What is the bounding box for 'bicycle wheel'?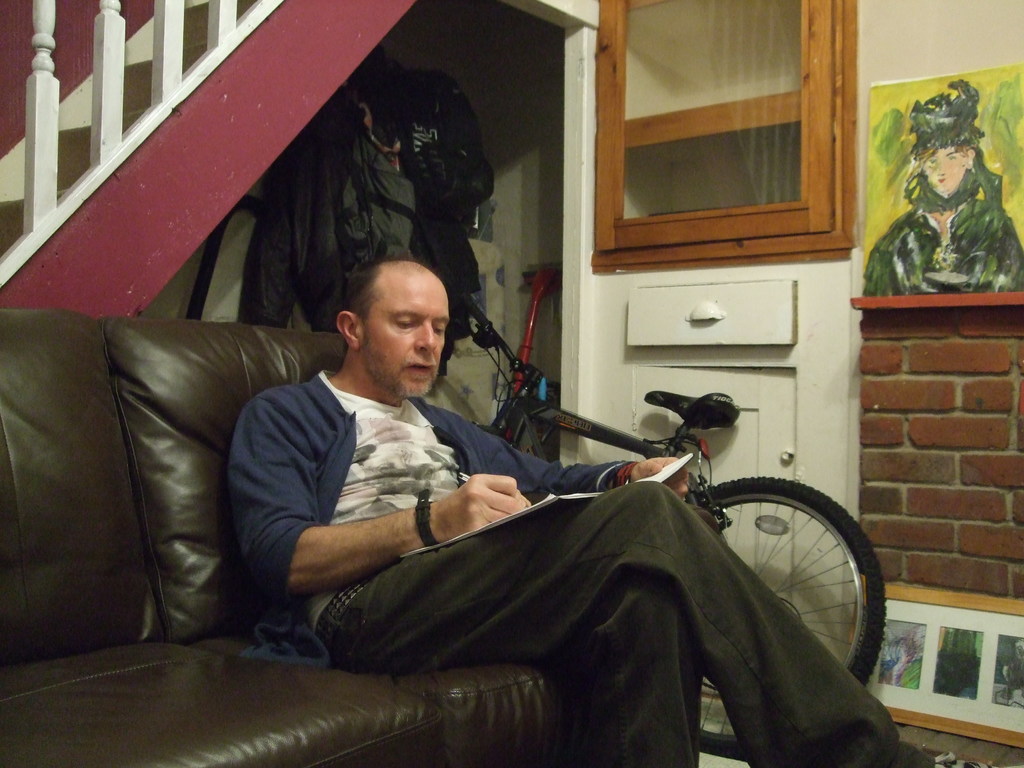
734, 470, 895, 684.
